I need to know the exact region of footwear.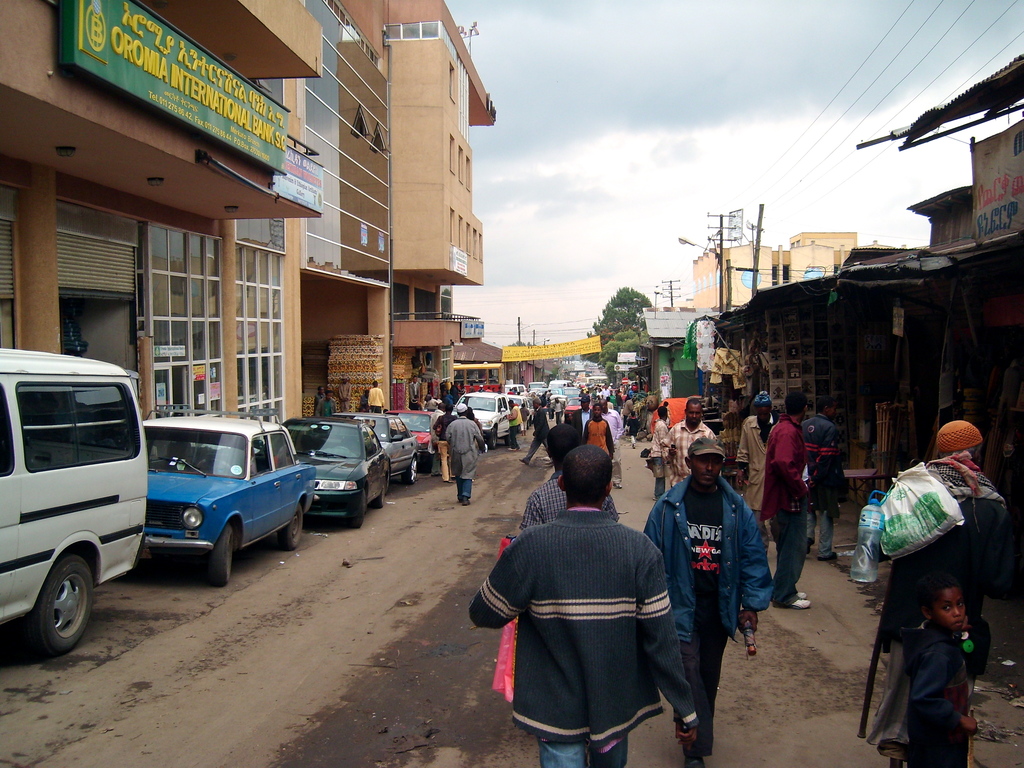
Region: 791 593 815 616.
